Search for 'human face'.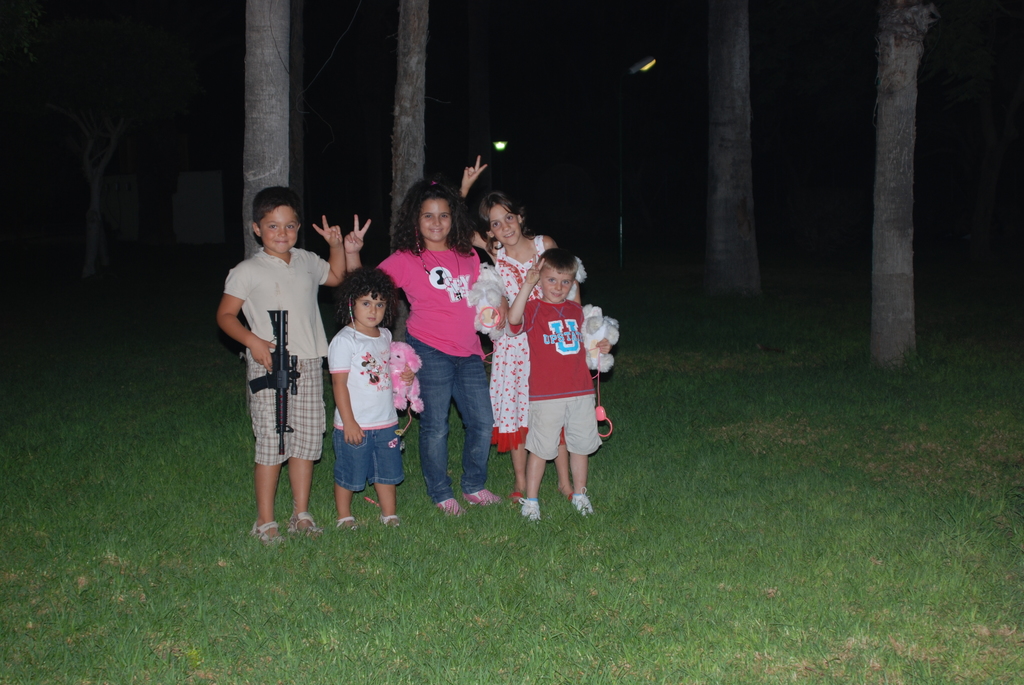
Found at (x1=417, y1=201, x2=451, y2=240).
